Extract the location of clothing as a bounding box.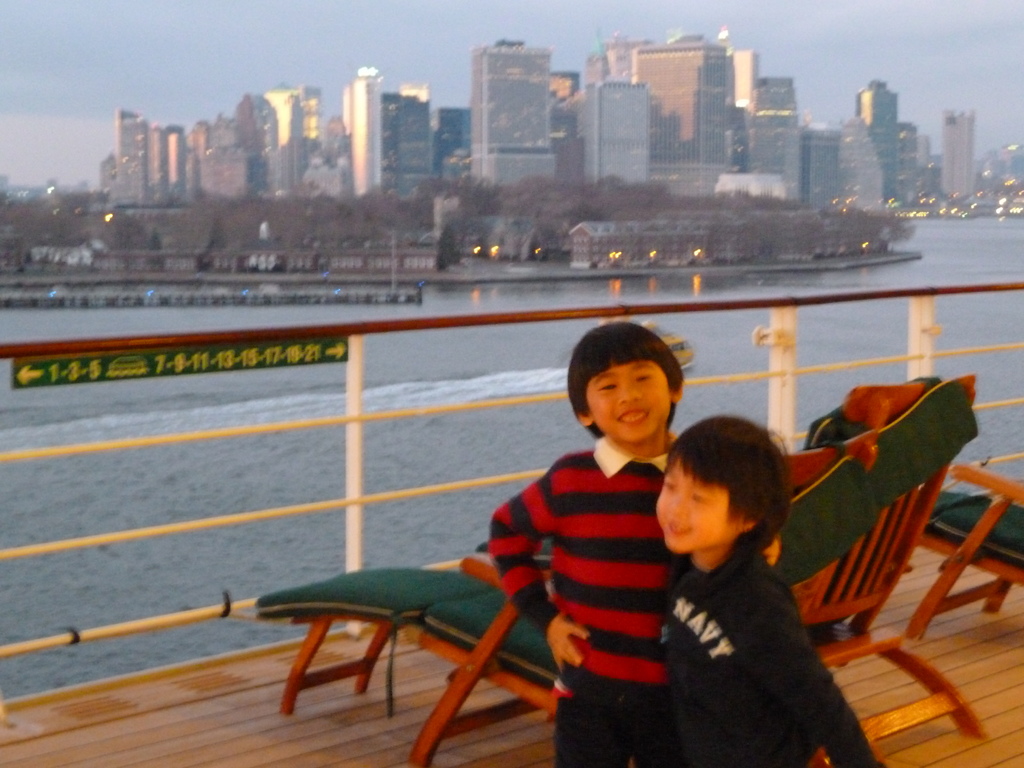
{"x1": 648, "y1": 500, "x2": 845, "y2": 761}.
